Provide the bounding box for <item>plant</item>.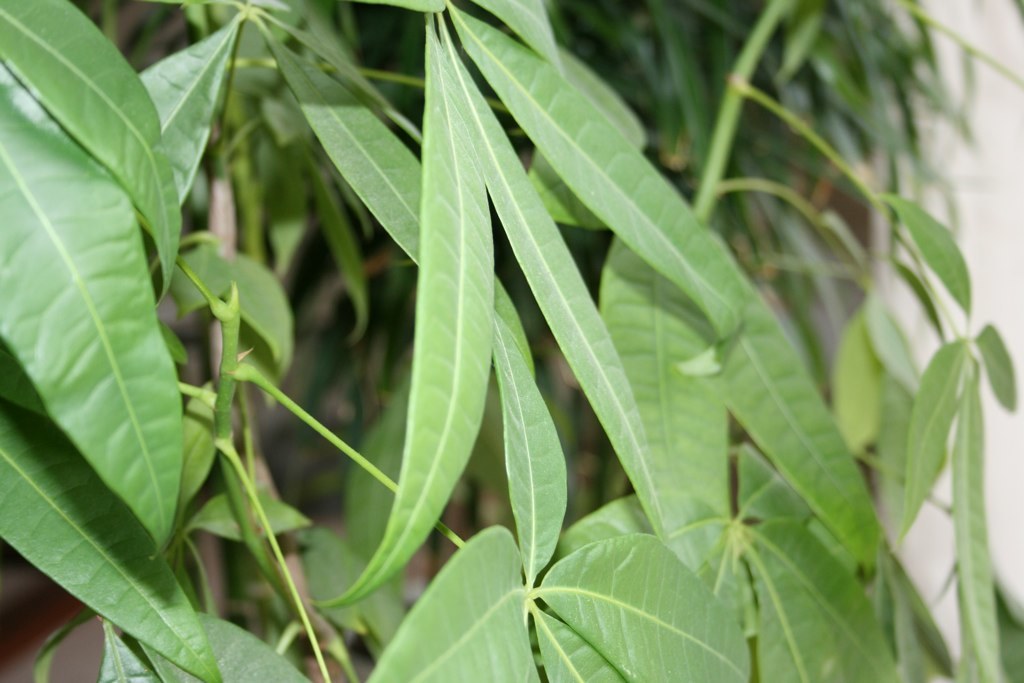
[left=0, top=0, right=1023, bottom=682].
